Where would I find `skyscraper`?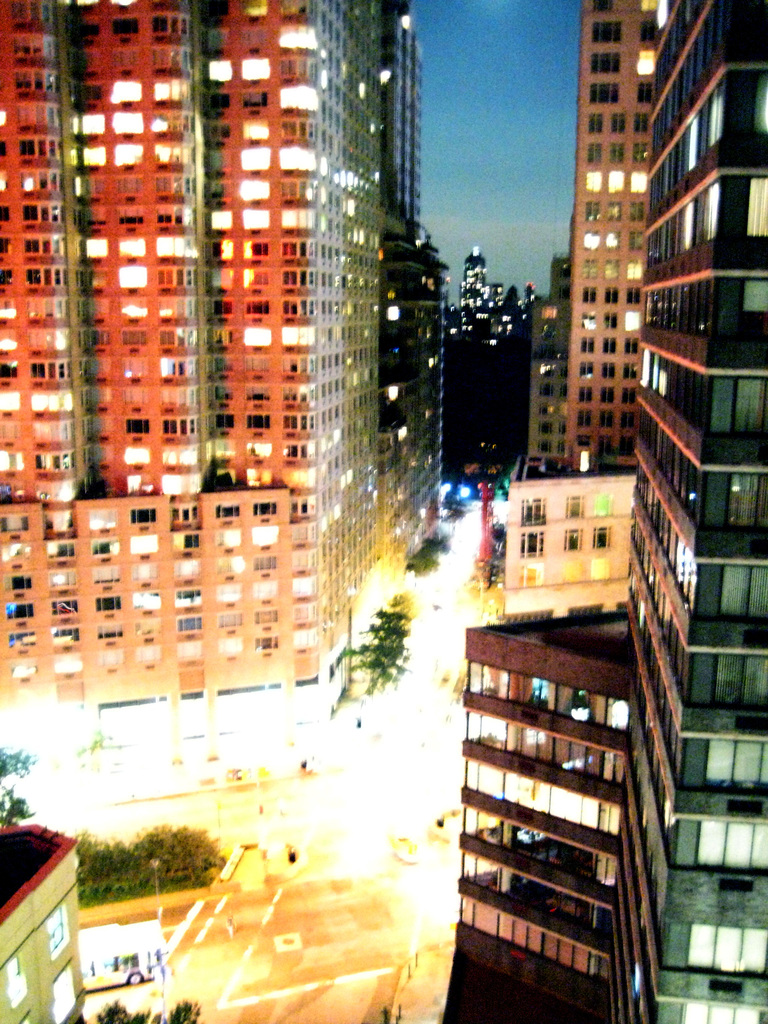
At 524 0 667 483.
